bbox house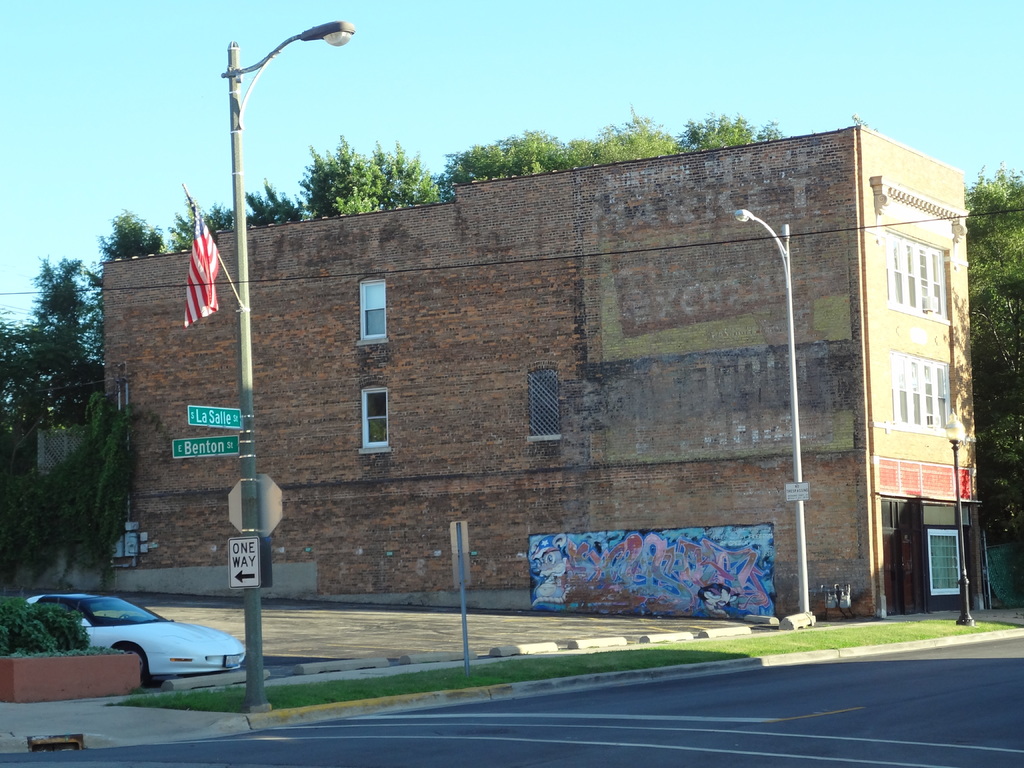
pyautogui.locateOnScreen(129, 98, 945, 639)
